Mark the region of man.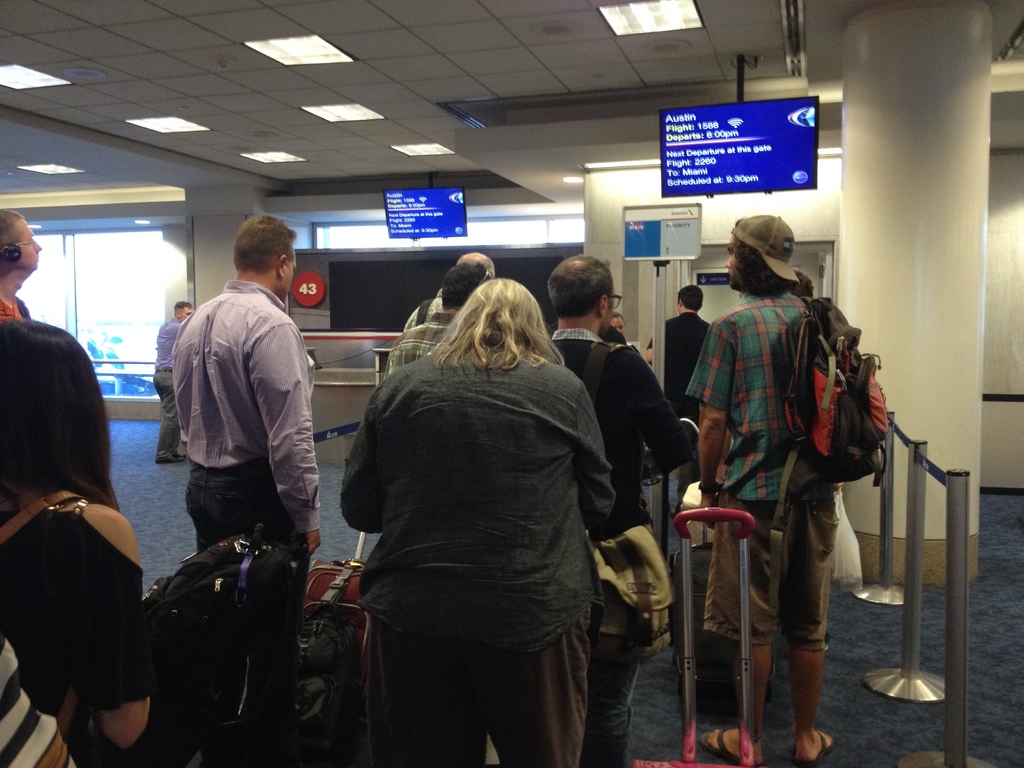
Region: [left=150, top=211, right=330, bottom=680].
